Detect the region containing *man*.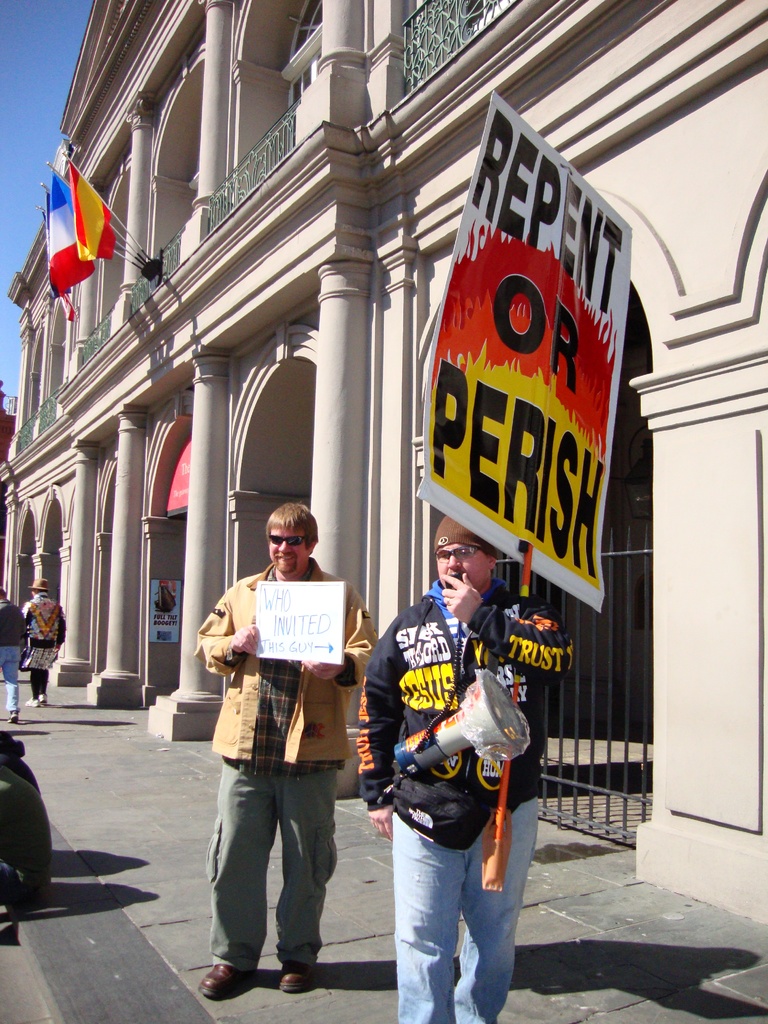
select_region(195, 499, 388, 1001).
